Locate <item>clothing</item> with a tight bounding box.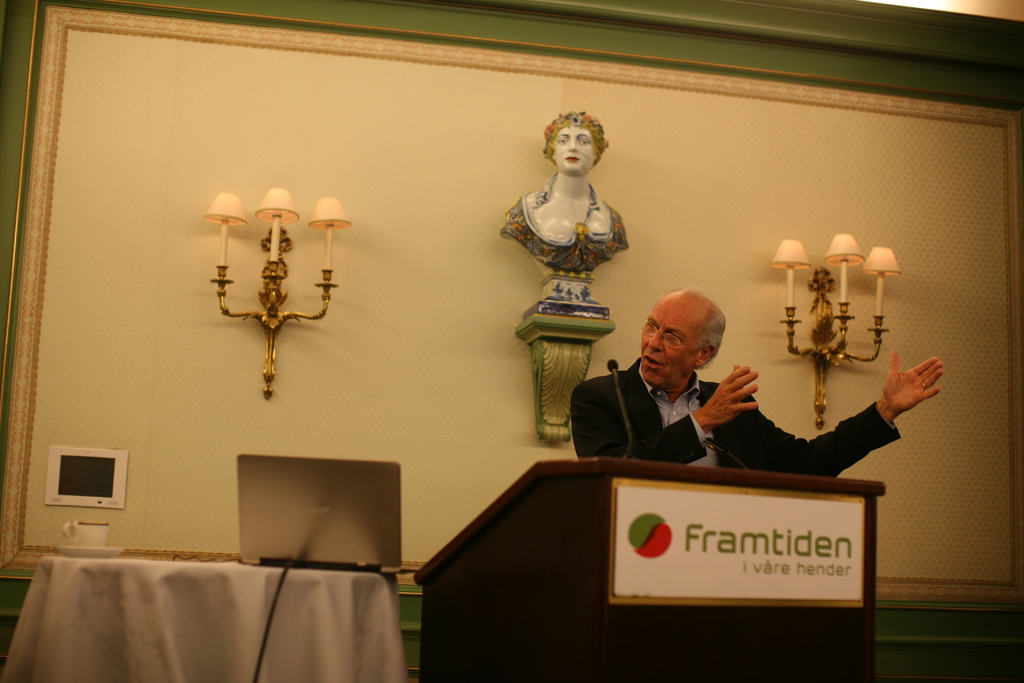
<box>572,354,908,477</box>.
